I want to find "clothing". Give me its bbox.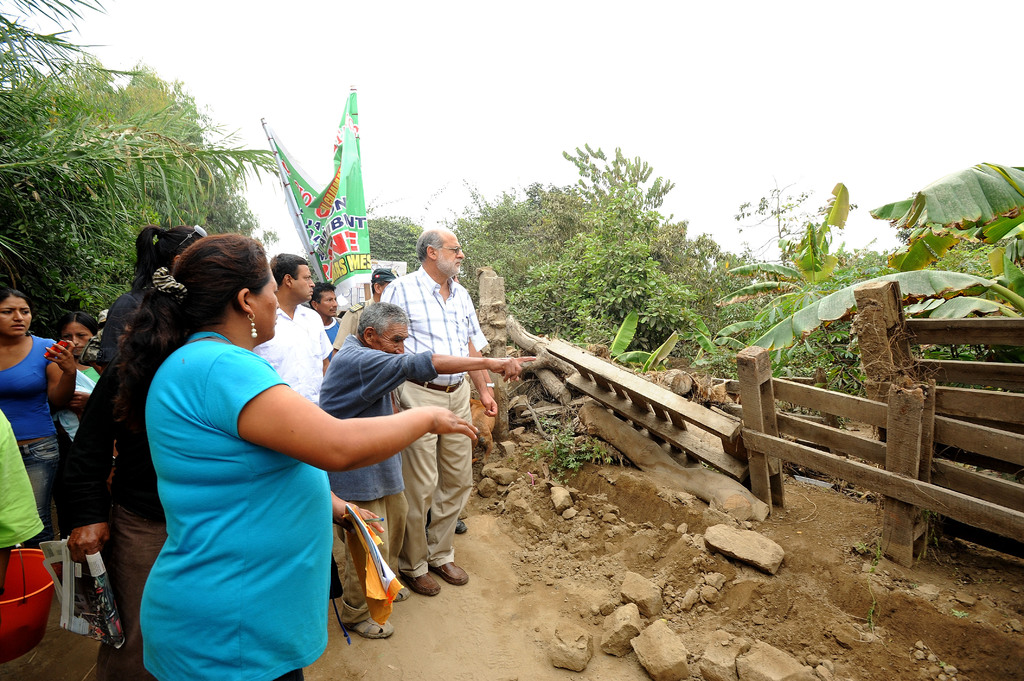
Rect(58, 342, 166, 680).
